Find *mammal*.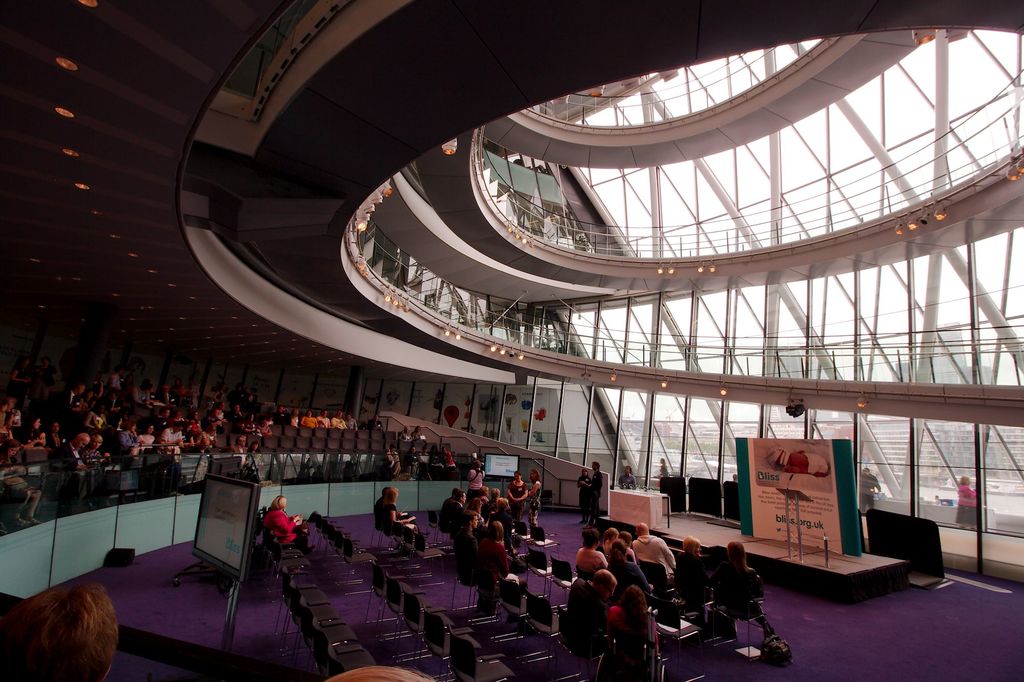
left=521, top=467, right=541, bottom=528.
